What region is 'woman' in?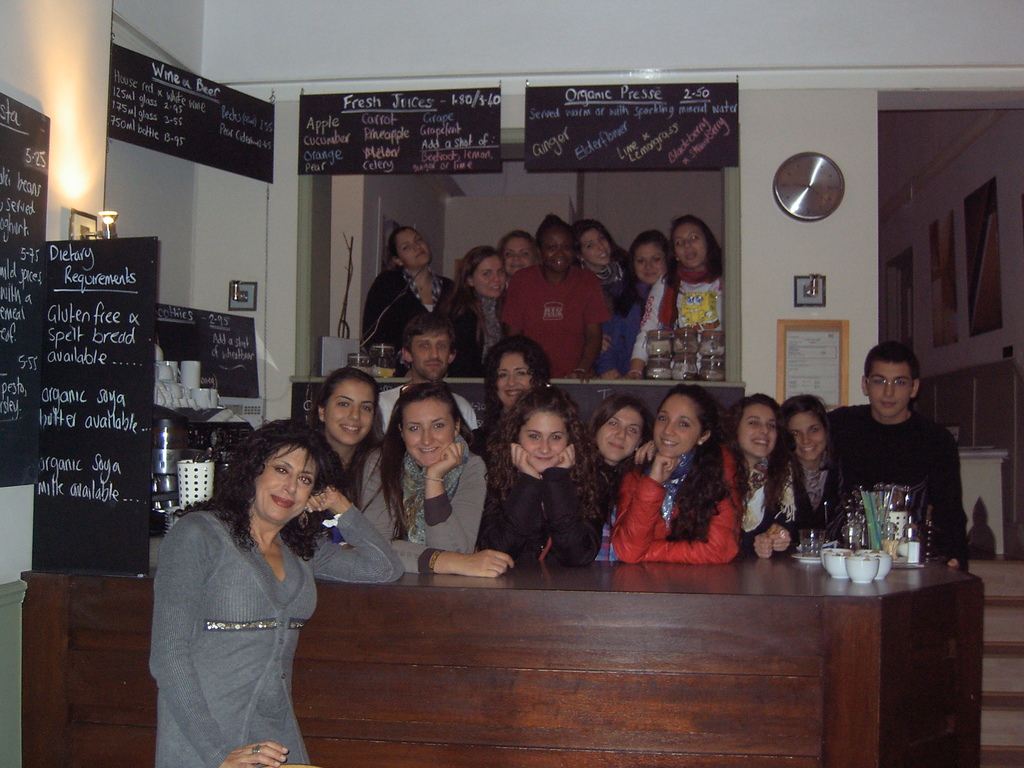
<bbox>616, 211, 722, 381</bbox>.
